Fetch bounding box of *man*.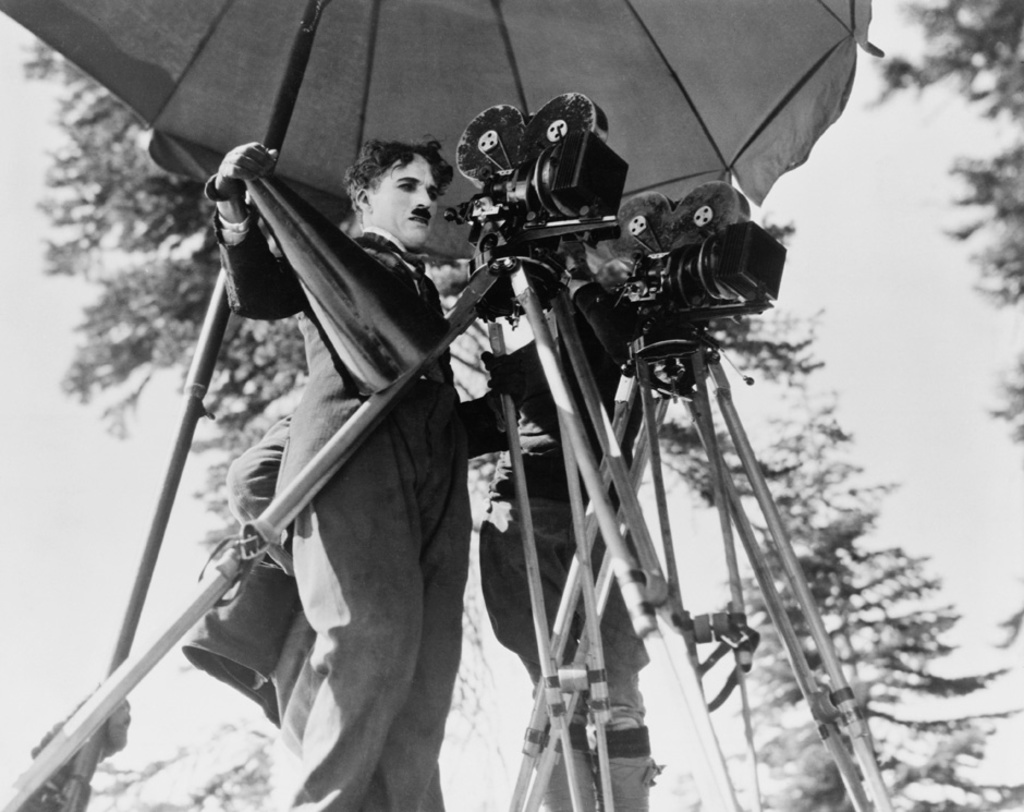
Bbox: <bbox>204, 140, 523, 811</bbox>.
